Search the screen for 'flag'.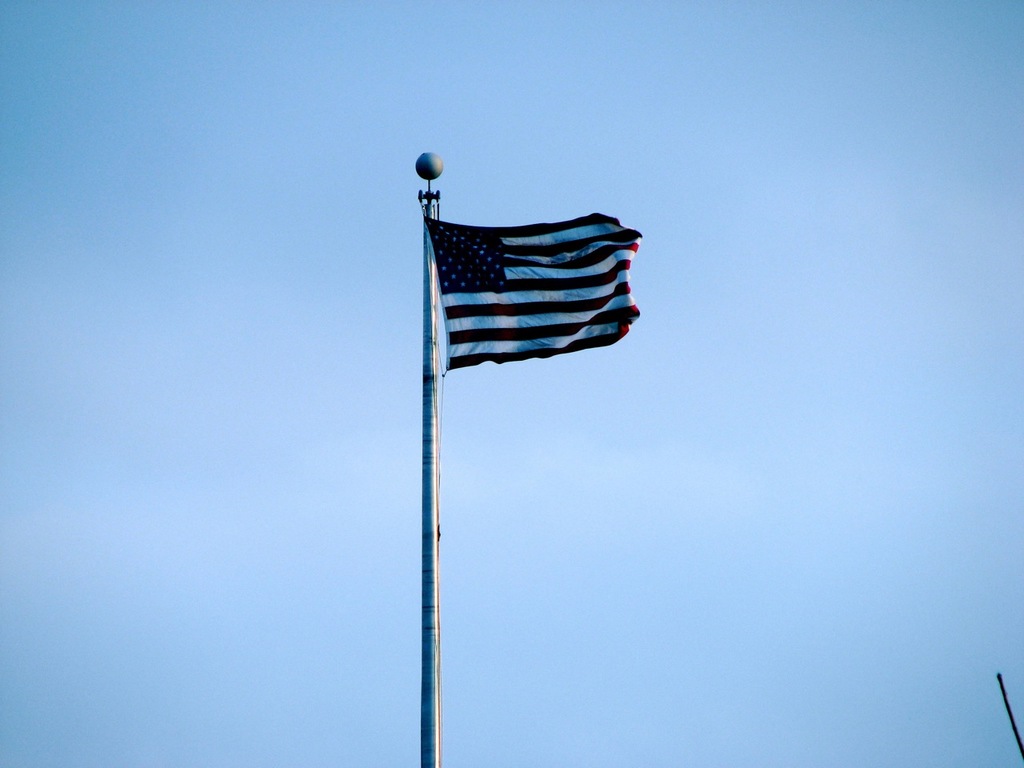
Found at <region>402, 190, 634, 378</region>.
